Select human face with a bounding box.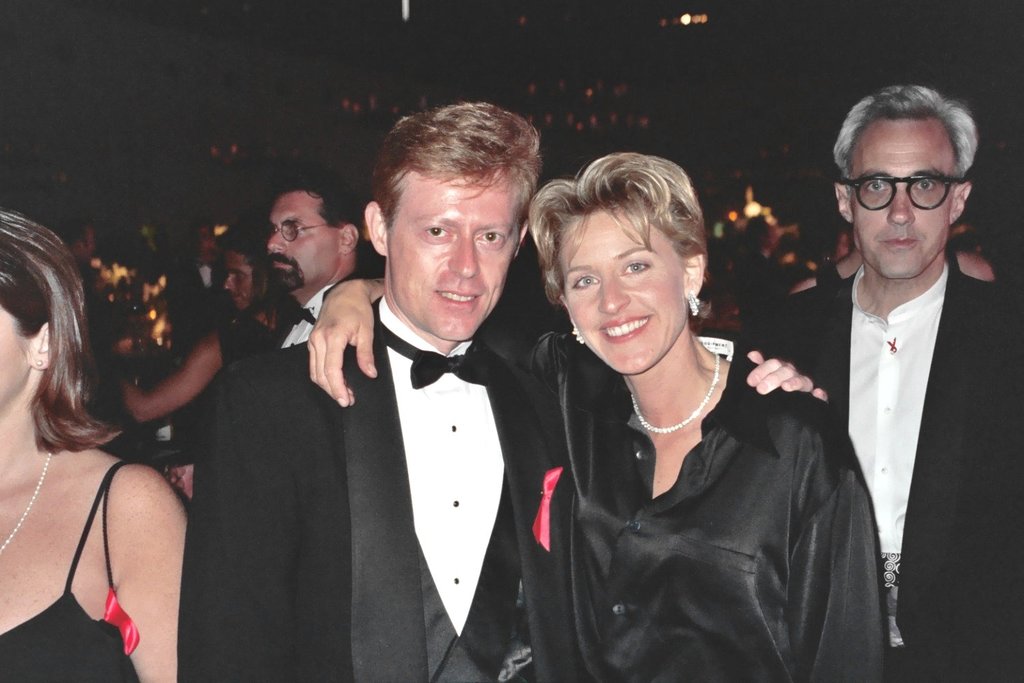
x1=0, y1=299, x2=35, y2=404.
